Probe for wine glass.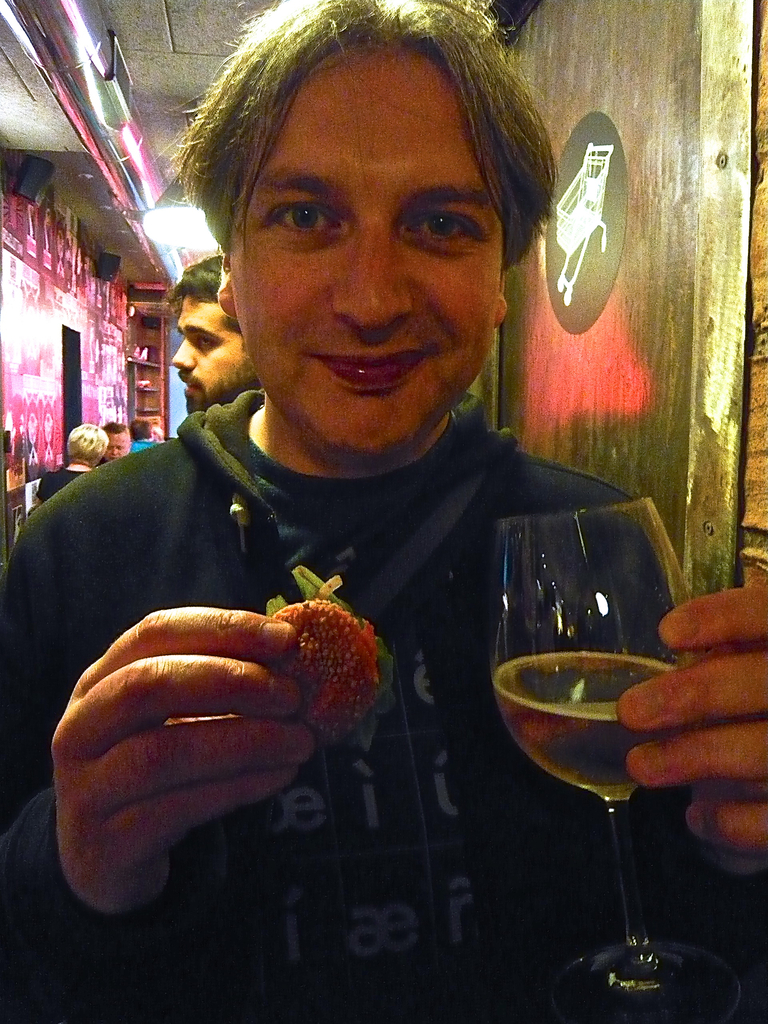
Probe result: region(490, 494, 739, 1023).
